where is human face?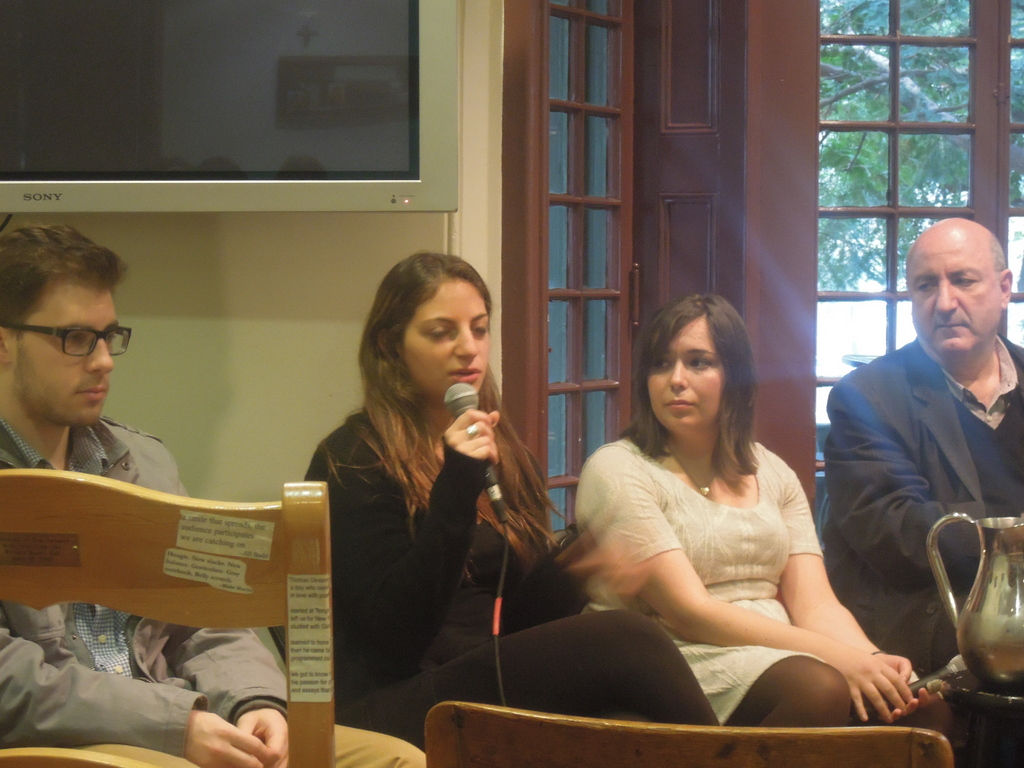
[left=648, top=318, right=724, bottom=435].
